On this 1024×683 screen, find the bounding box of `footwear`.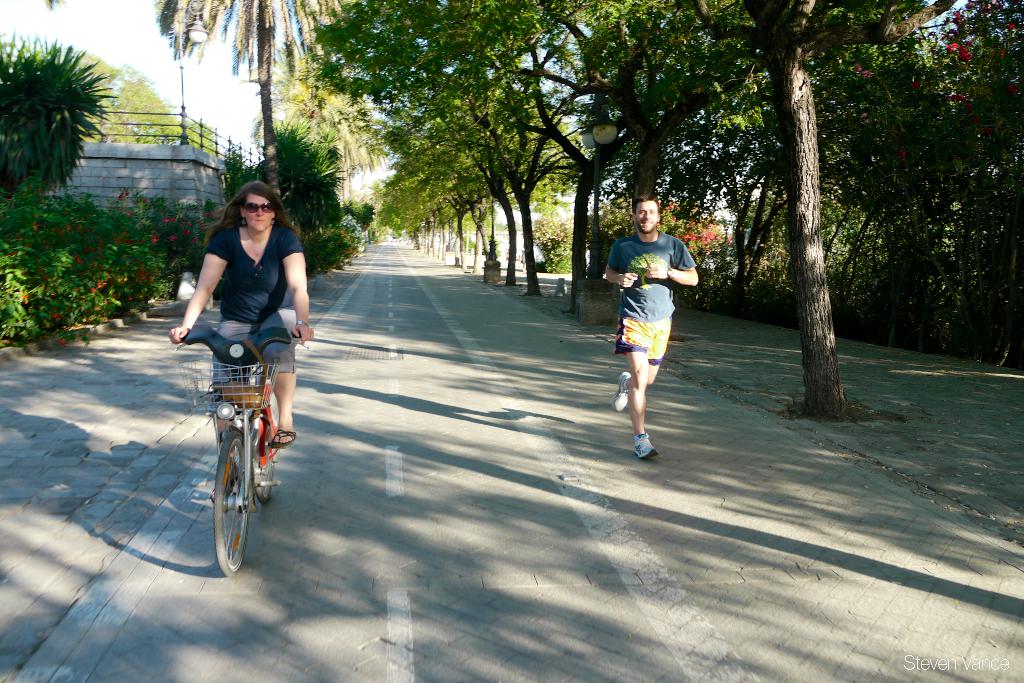
Bounding box: [270,428,296,447].
